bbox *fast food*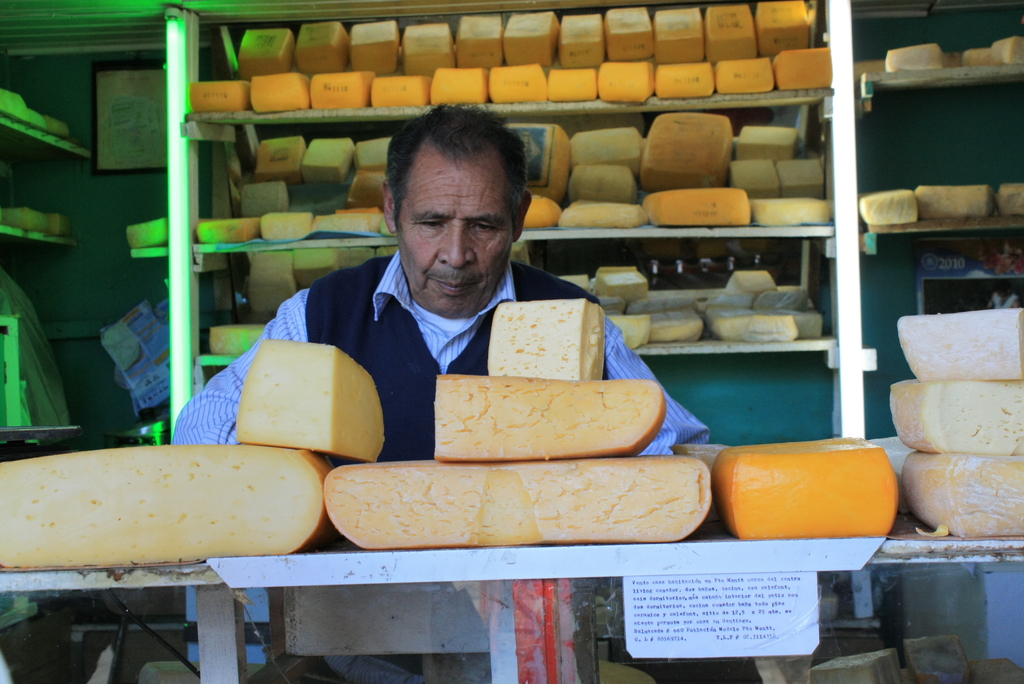
(732, 157, 771, 195)
